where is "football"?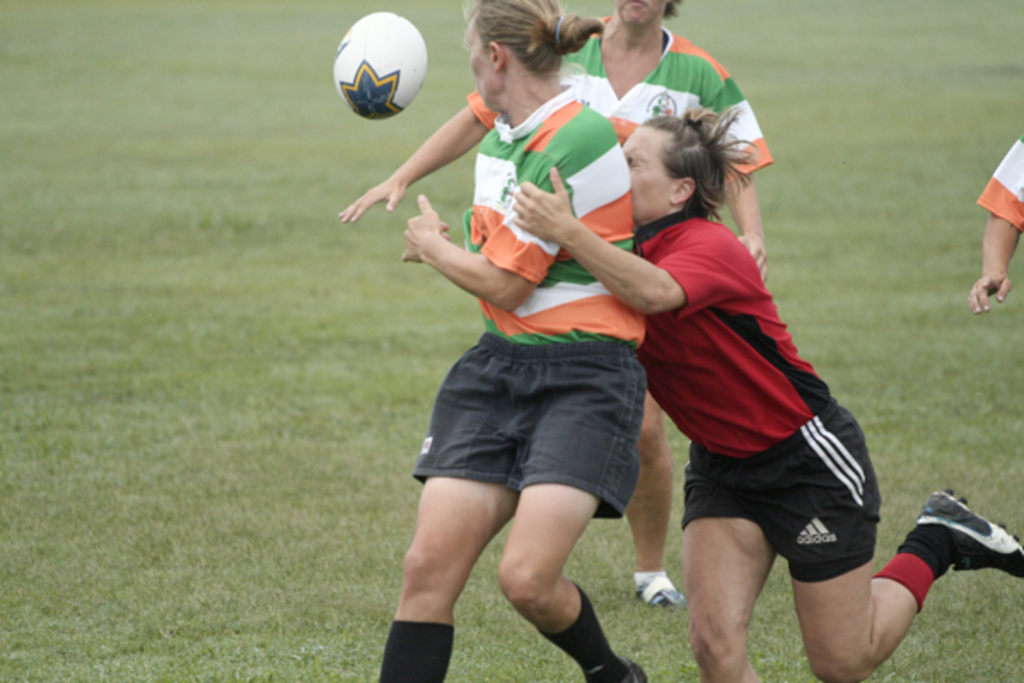
326:10:428:125.
